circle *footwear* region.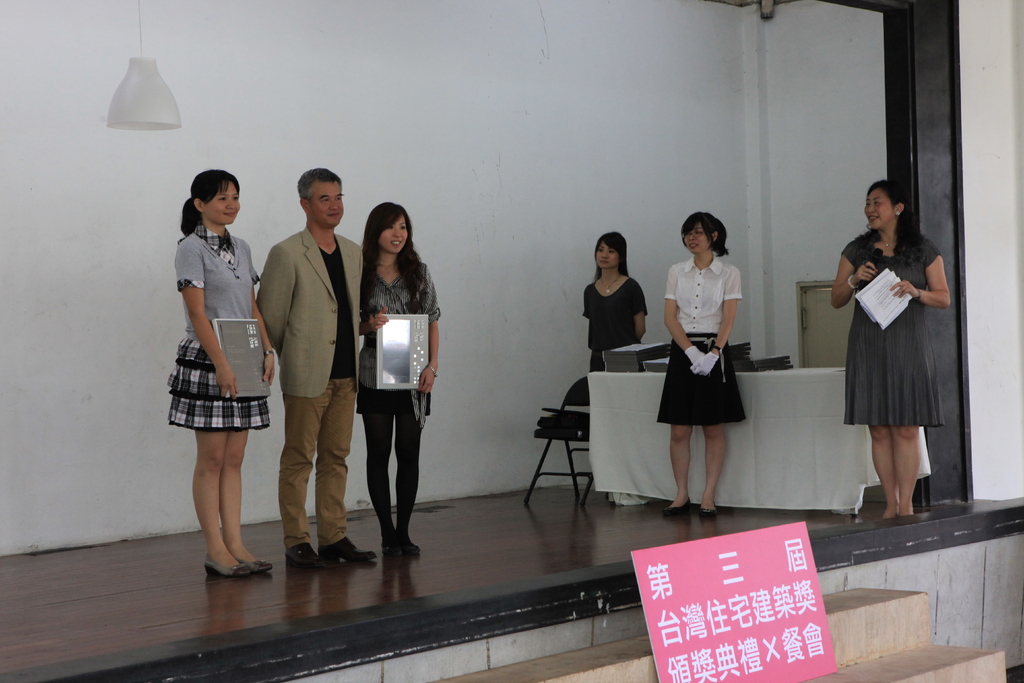
Region: 318 539 374 556.
